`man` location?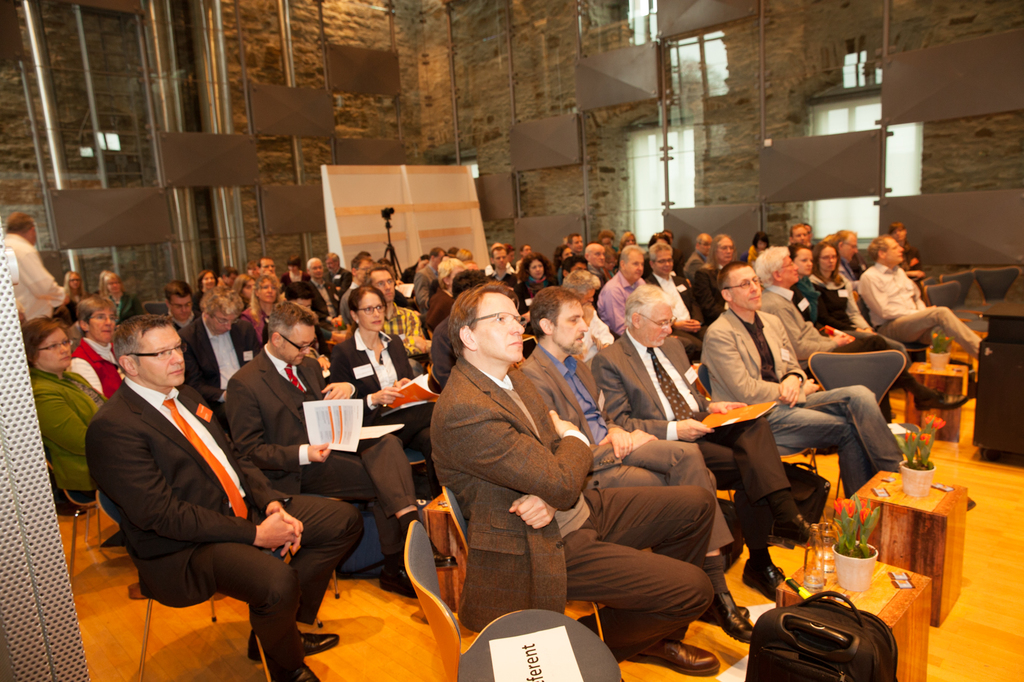
l=222, t=295, r=427, b=589
